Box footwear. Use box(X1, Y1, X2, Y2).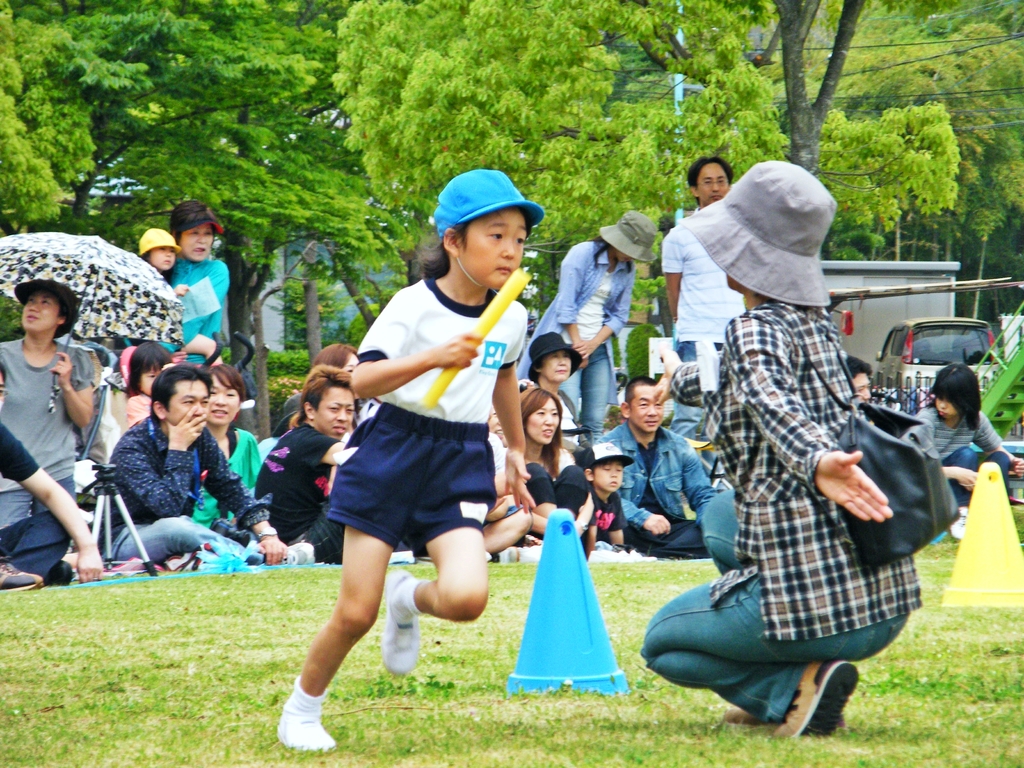
box(50, 559, 71, 586).
